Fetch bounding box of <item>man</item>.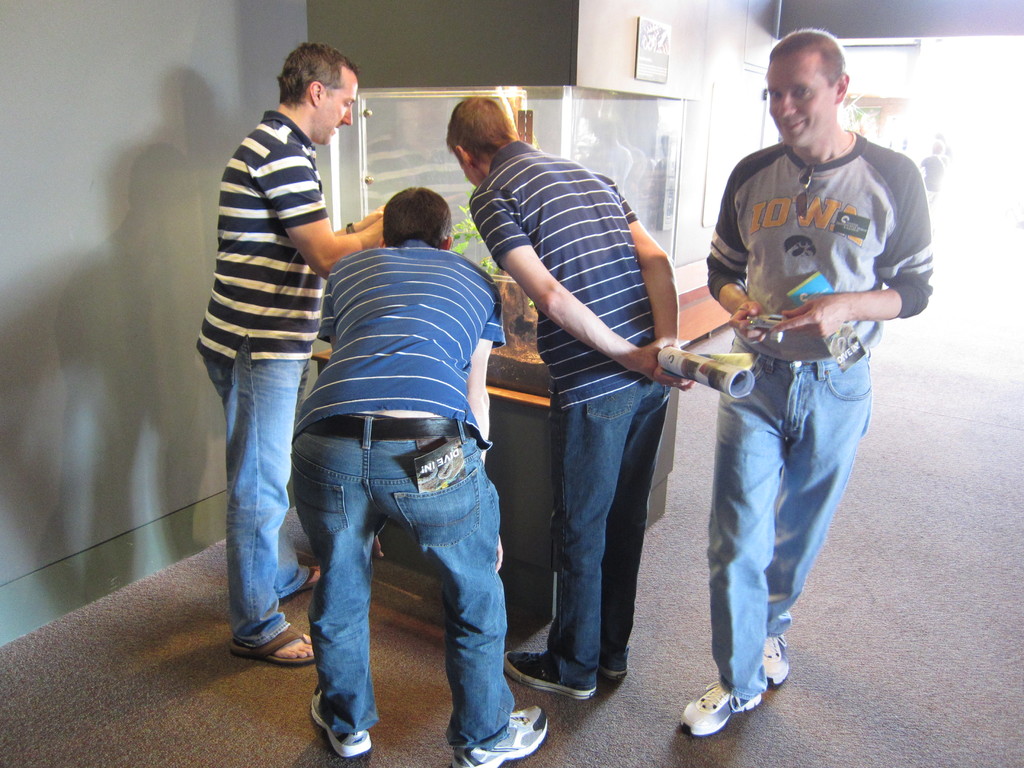
Bbox: Rect(287, 183, 553, 767).
